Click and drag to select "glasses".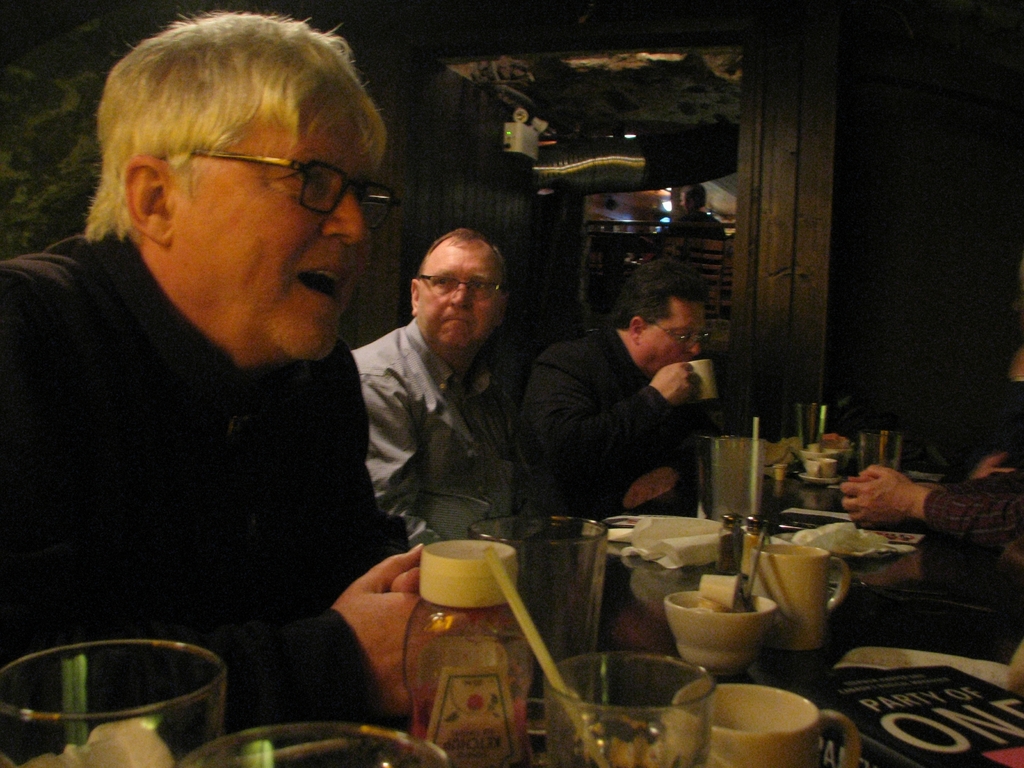
Selection: [left=218, top=138, right=377, bottom=208].
